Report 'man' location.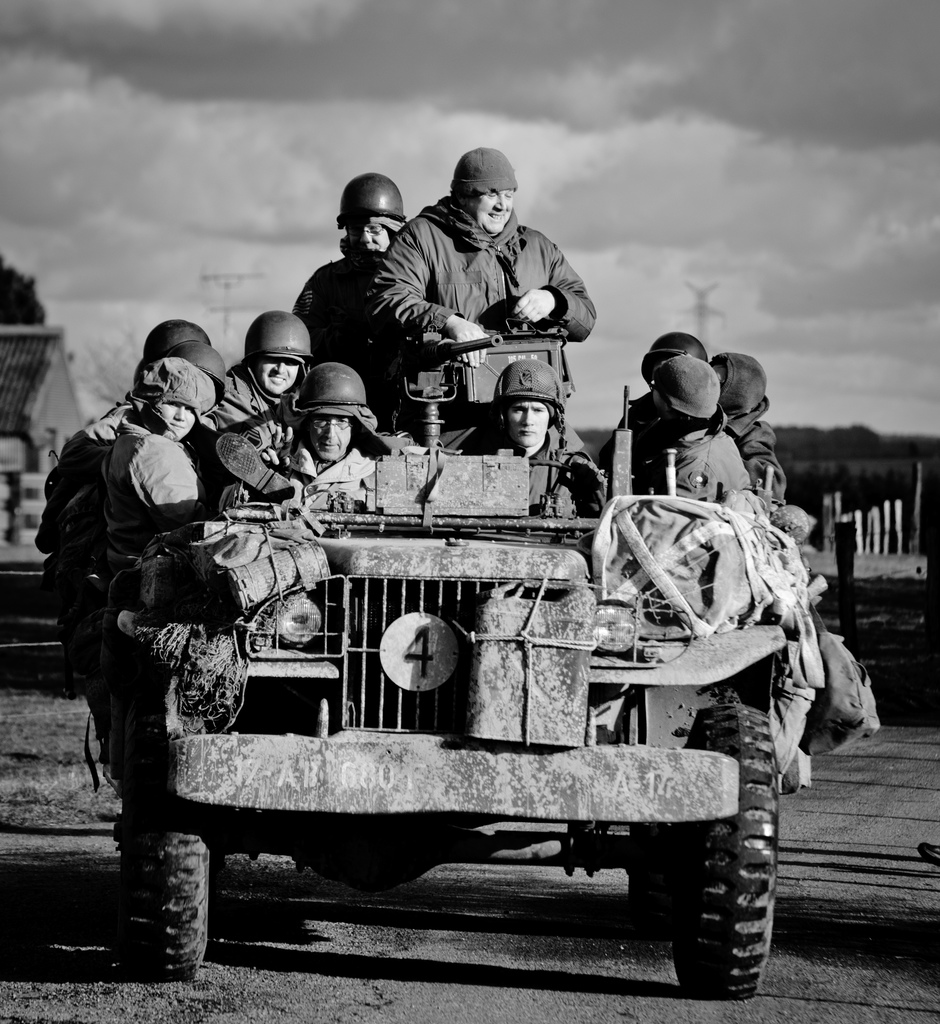
Report: Rect(223, 368, 393, 502).
